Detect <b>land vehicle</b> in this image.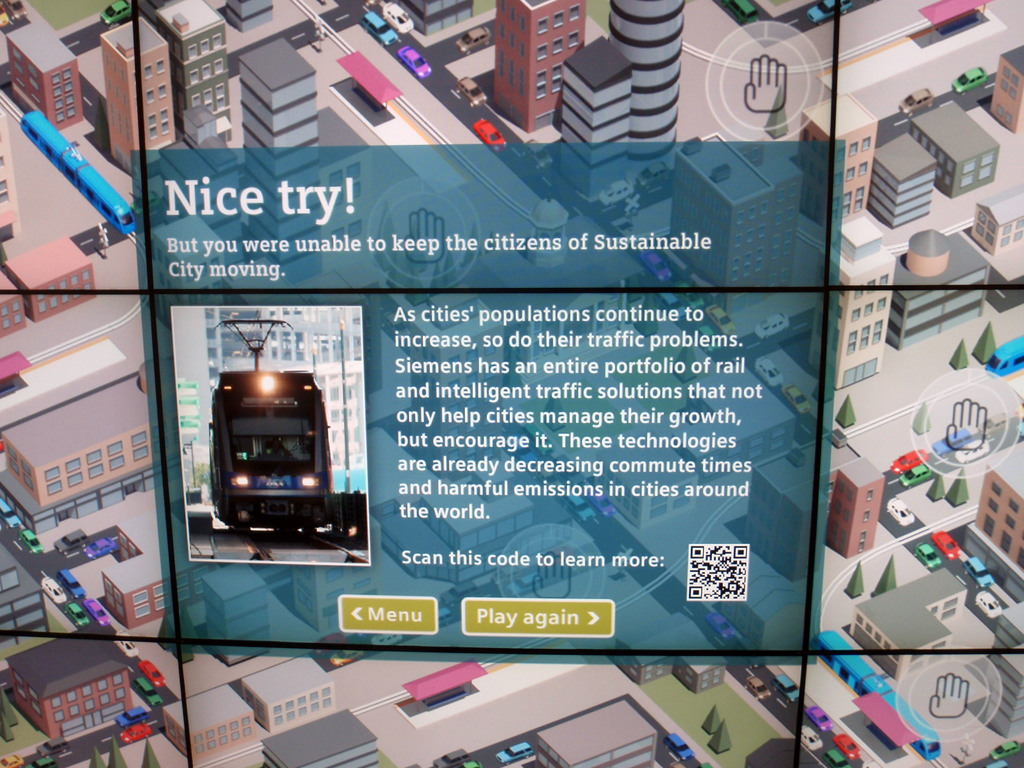
Detection: locate(36, 757, 49, 766).
